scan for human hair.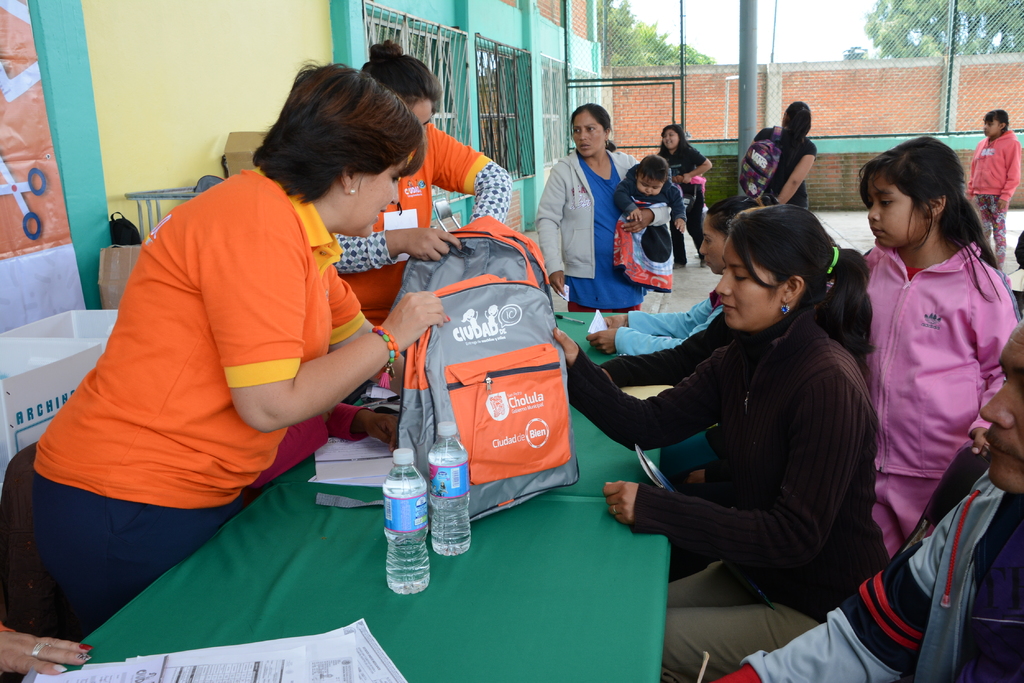
Scan result: box(1012, 230, 1023, 268).
